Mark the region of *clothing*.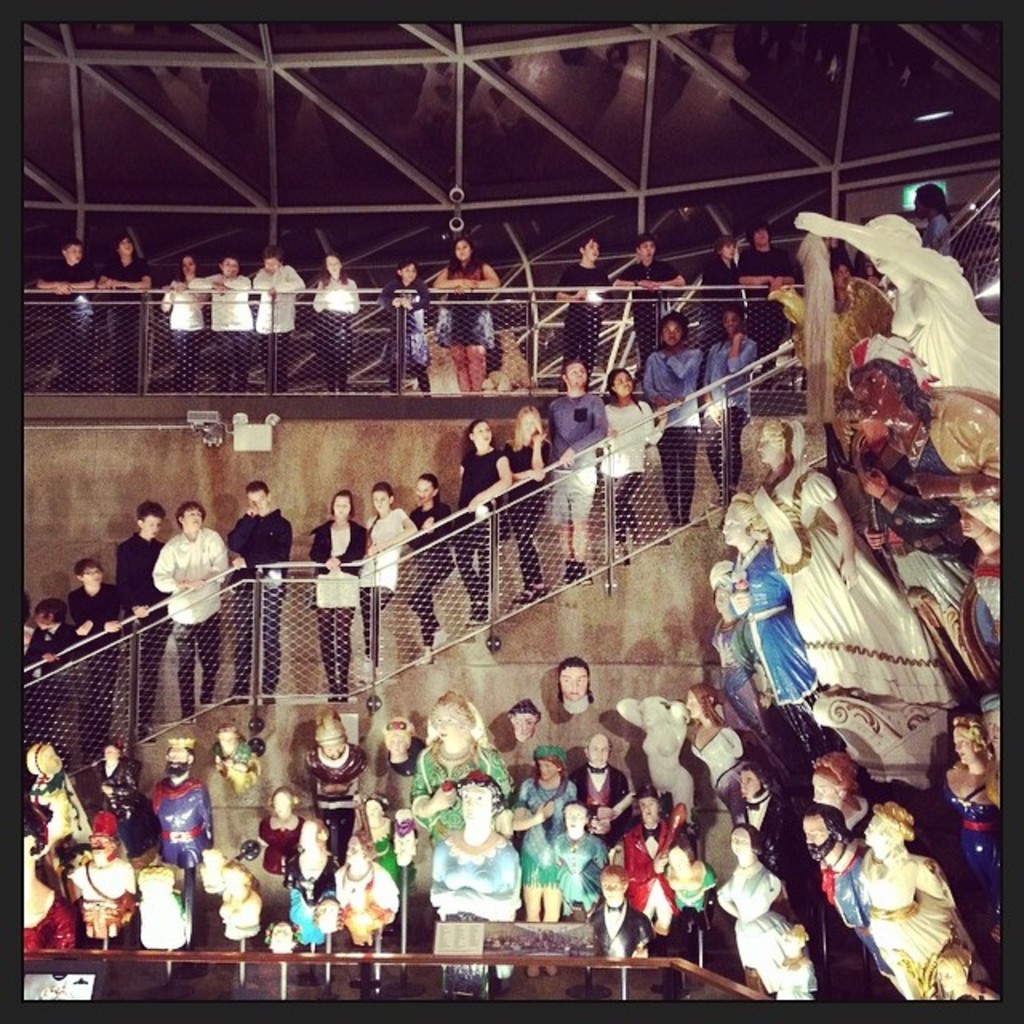
Region: (left=27, top=622, right=72, bottom=739).
